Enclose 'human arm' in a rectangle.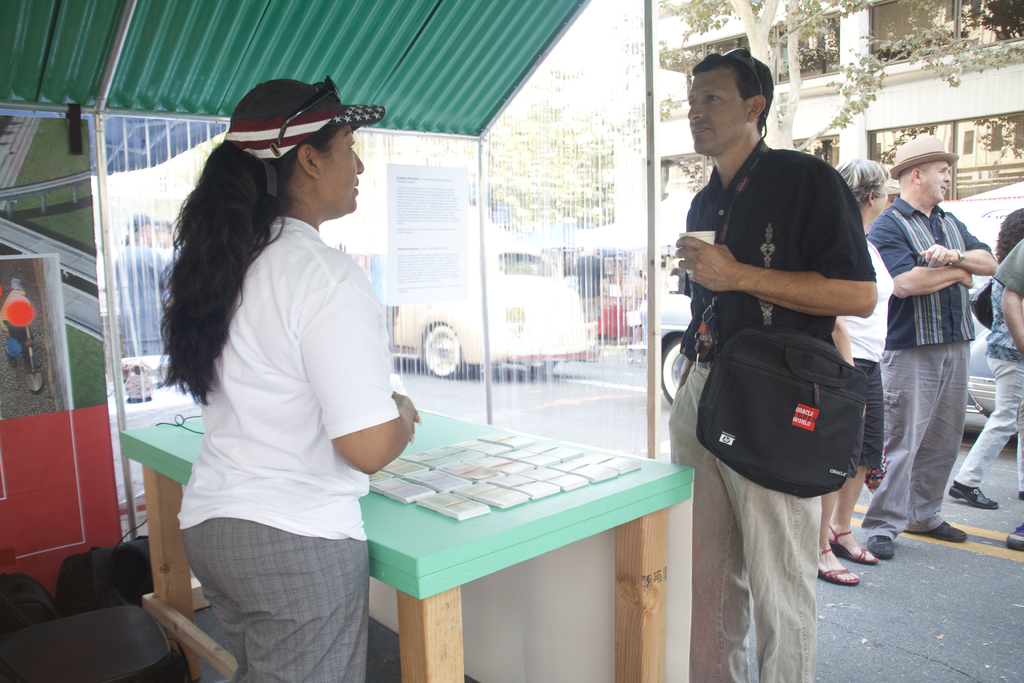
{"left": 669, "top": 163, "right": 878, "bottom": 320}.
